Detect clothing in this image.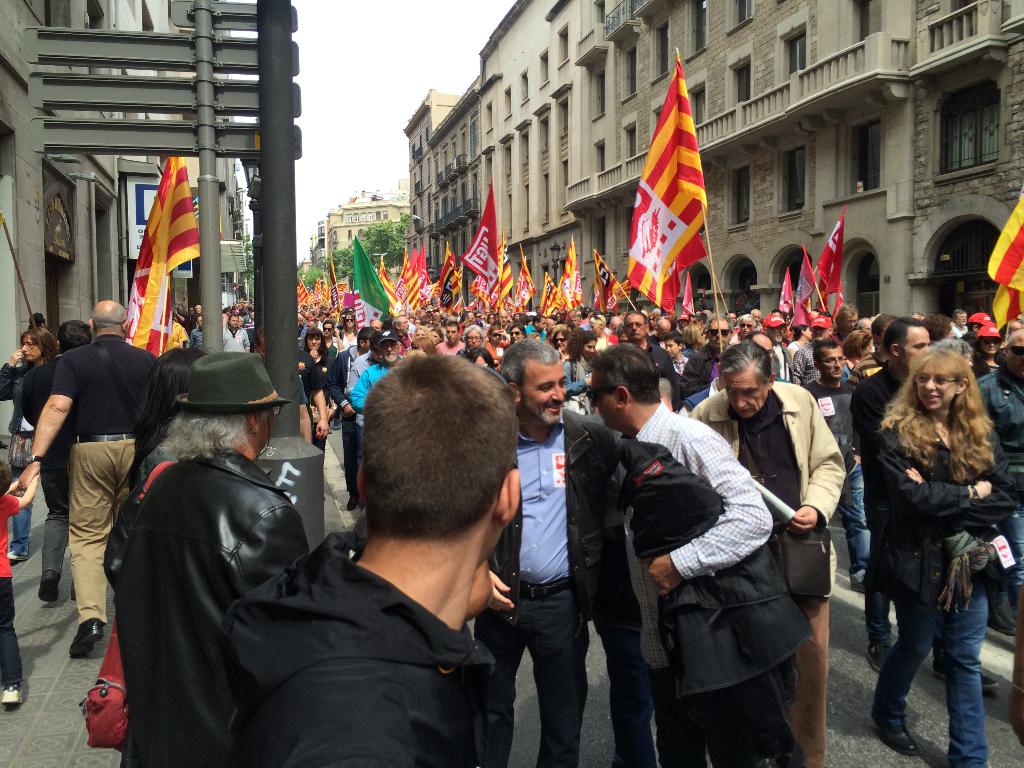
Detection: locate(876, 577, 989, 767).
